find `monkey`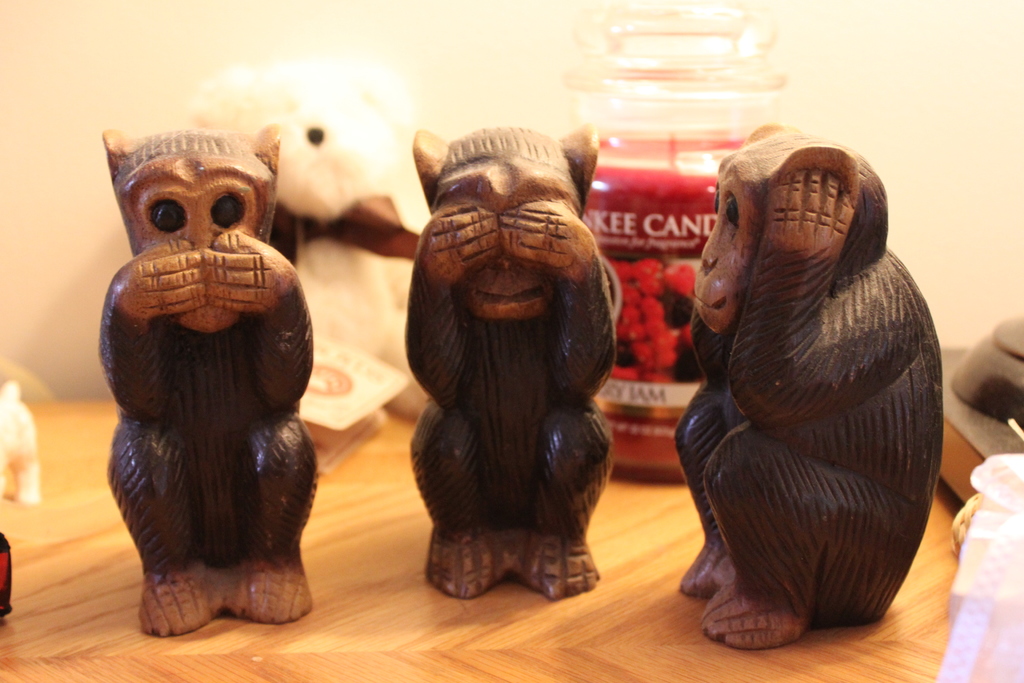
BBox(76, 158, 330, 661)
